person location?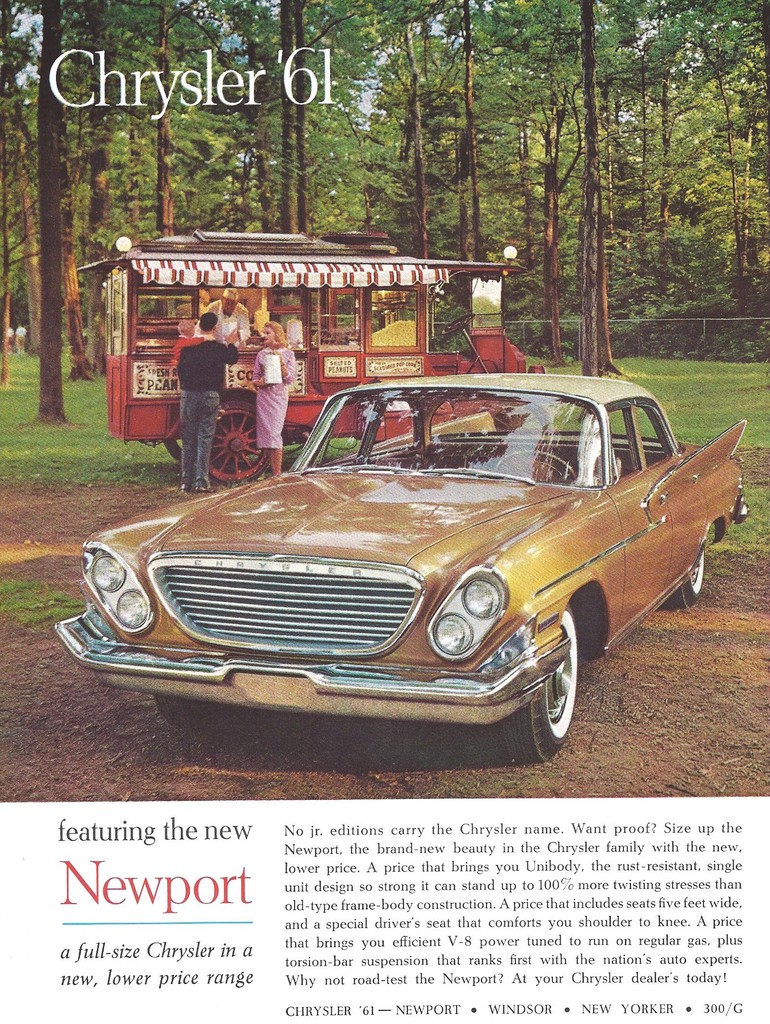
(176, 314, 243, 494)
